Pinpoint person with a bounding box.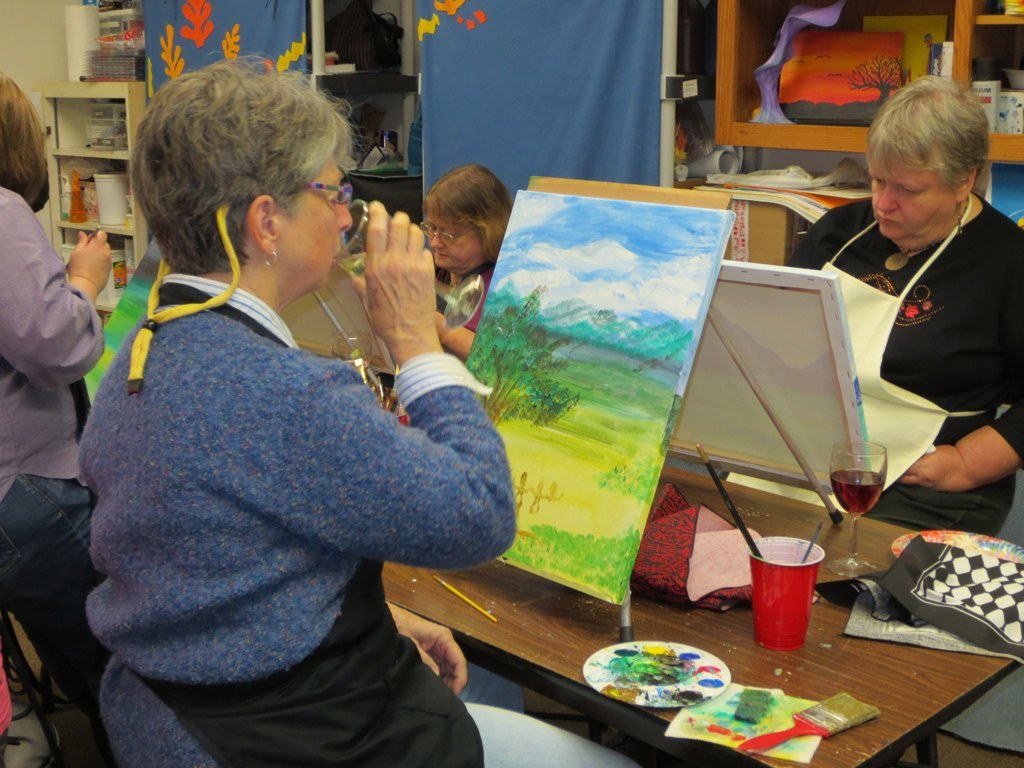
(88, 54, 516, 767).
